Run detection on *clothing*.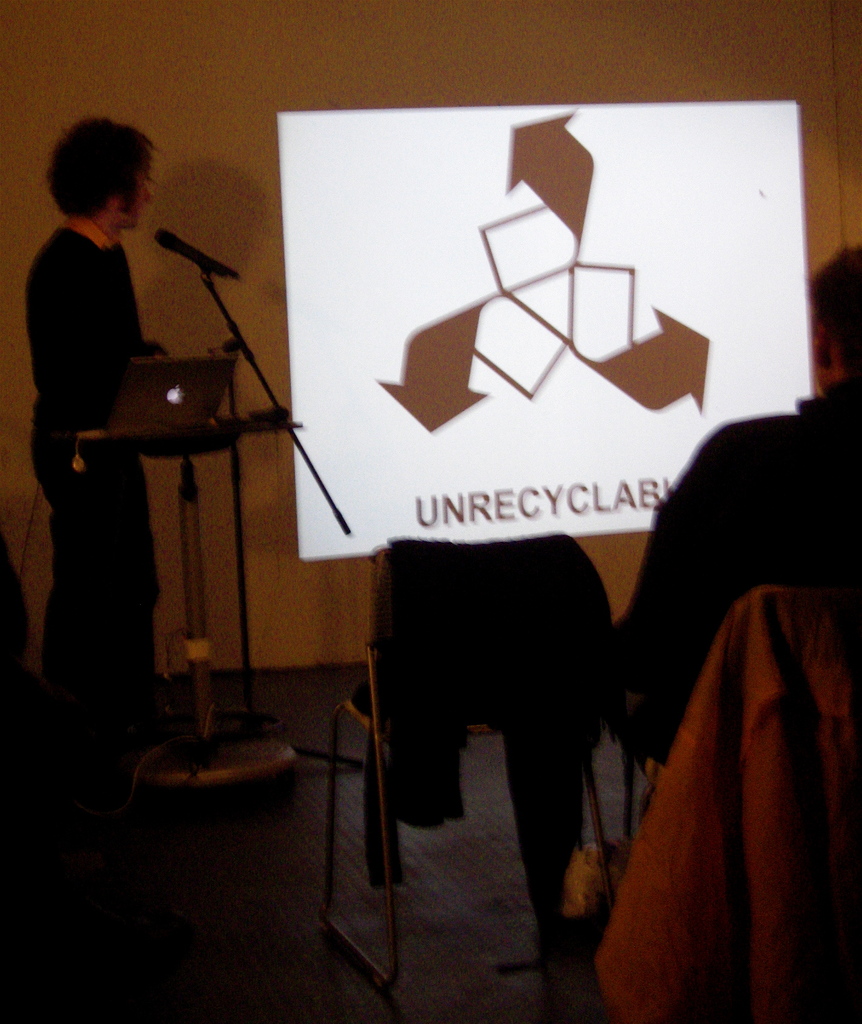
Result: x1=13 y1=216 x2=168 y2=772.
